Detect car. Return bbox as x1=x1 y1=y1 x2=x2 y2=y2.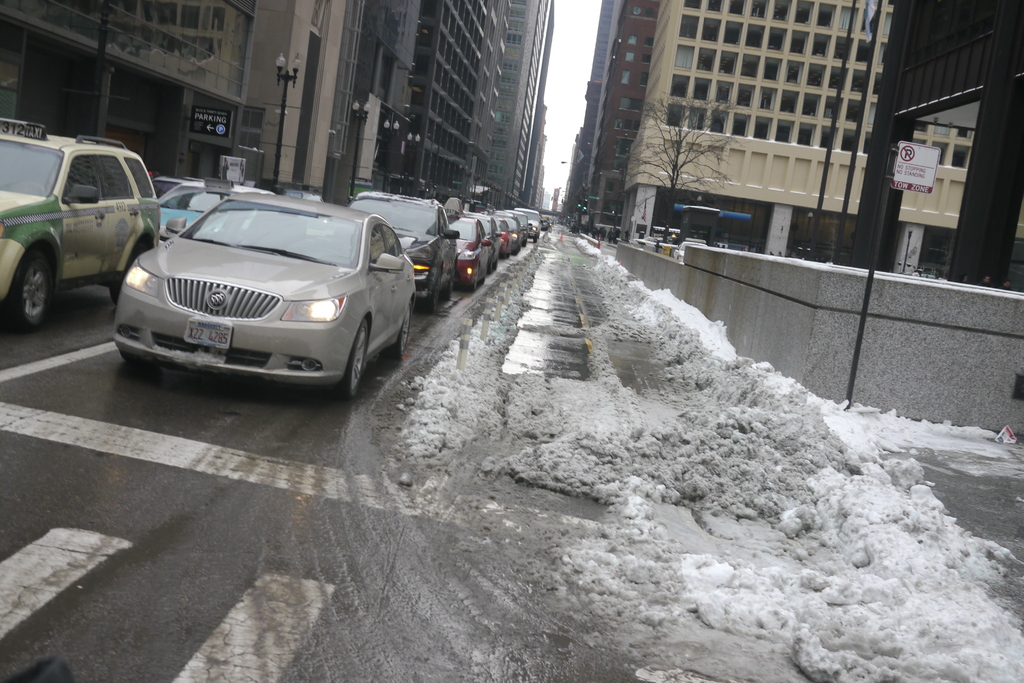
x1=444 y1=204 x2=496 y2=286.
